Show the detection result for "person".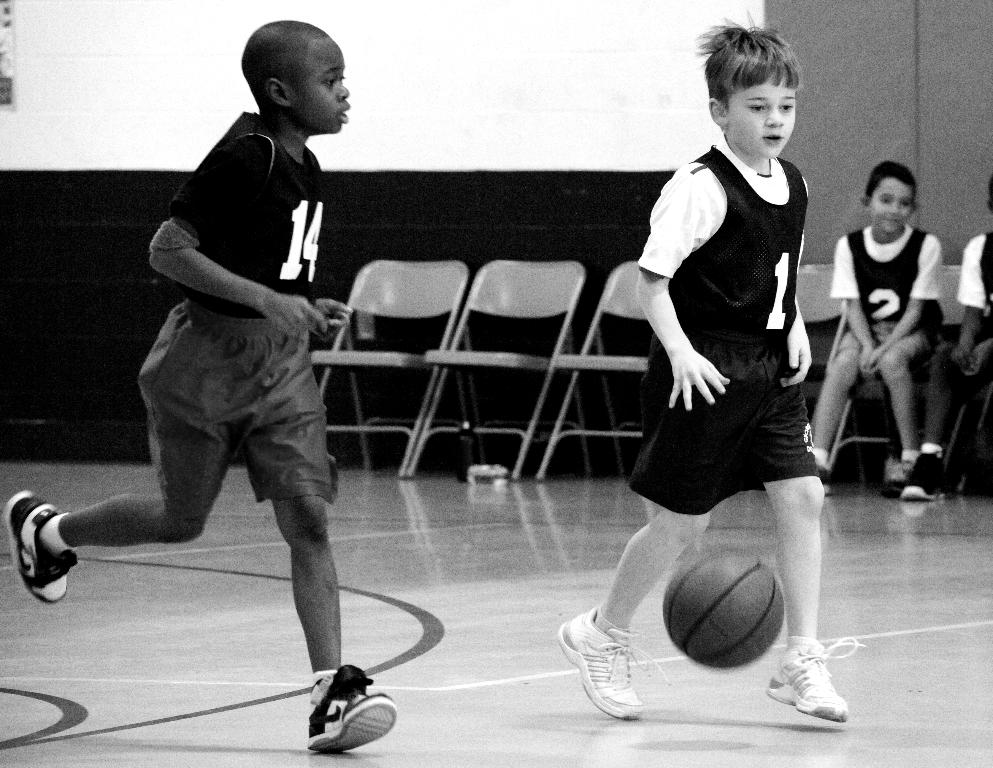
<region>98, 0, 371, 739</region>.
